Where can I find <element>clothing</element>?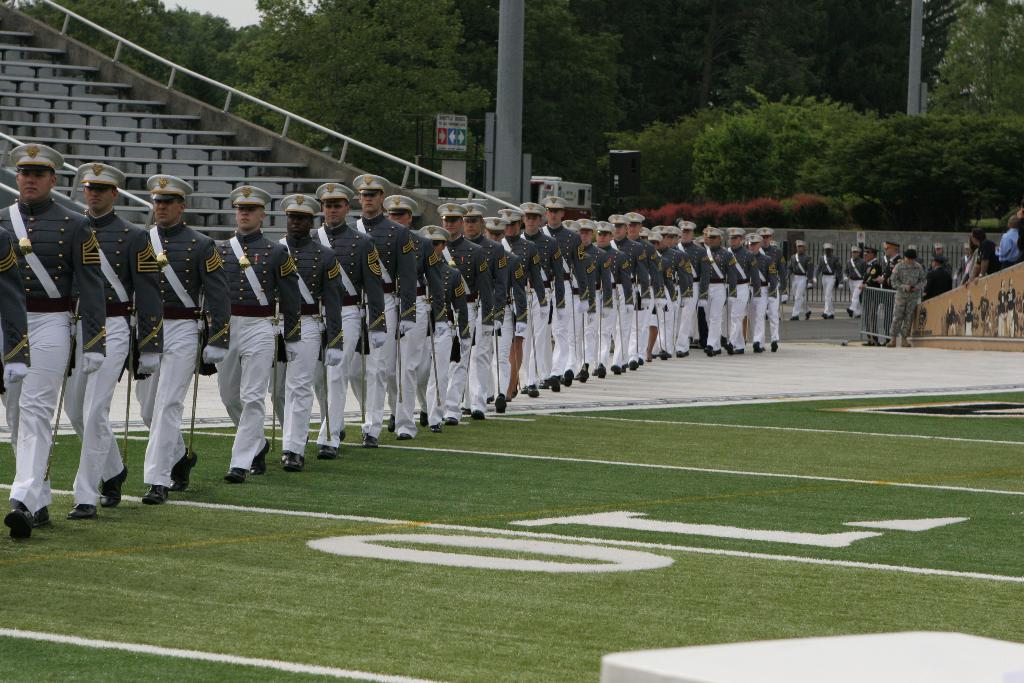
You can find it at <region>221, 230, 314, 477</region>.
